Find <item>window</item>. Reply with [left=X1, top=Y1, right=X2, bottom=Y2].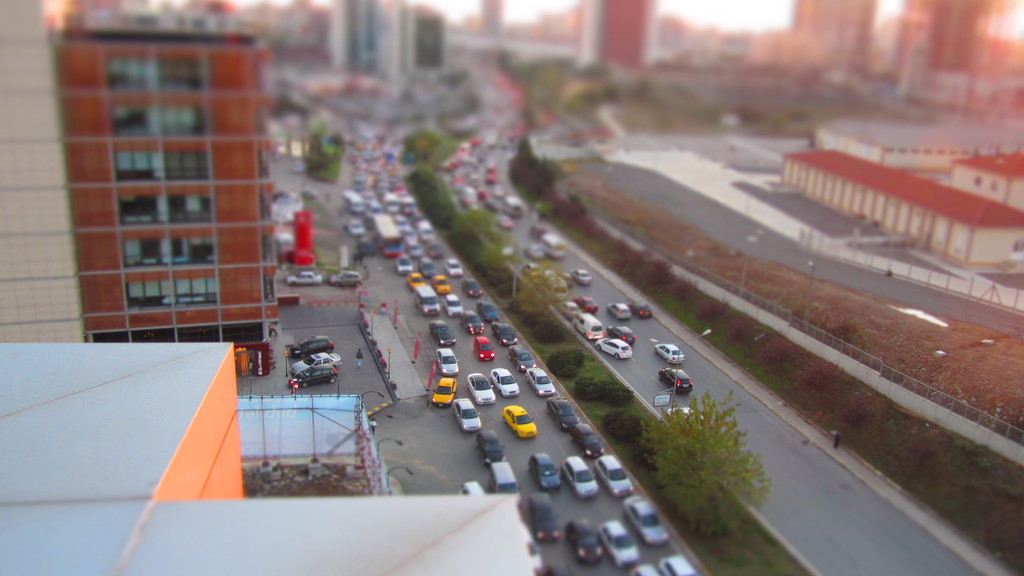
[left=116, top=154, right=155, bottom=179].
